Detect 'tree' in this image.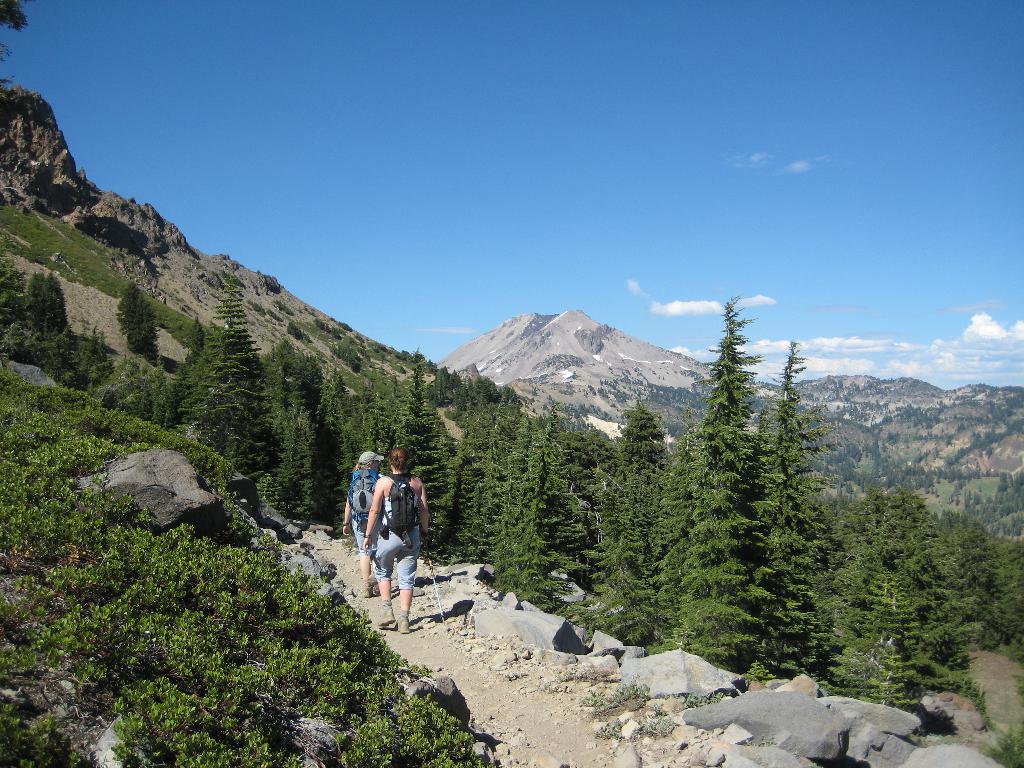
Detection: <box>180,269,284,508</box>.
